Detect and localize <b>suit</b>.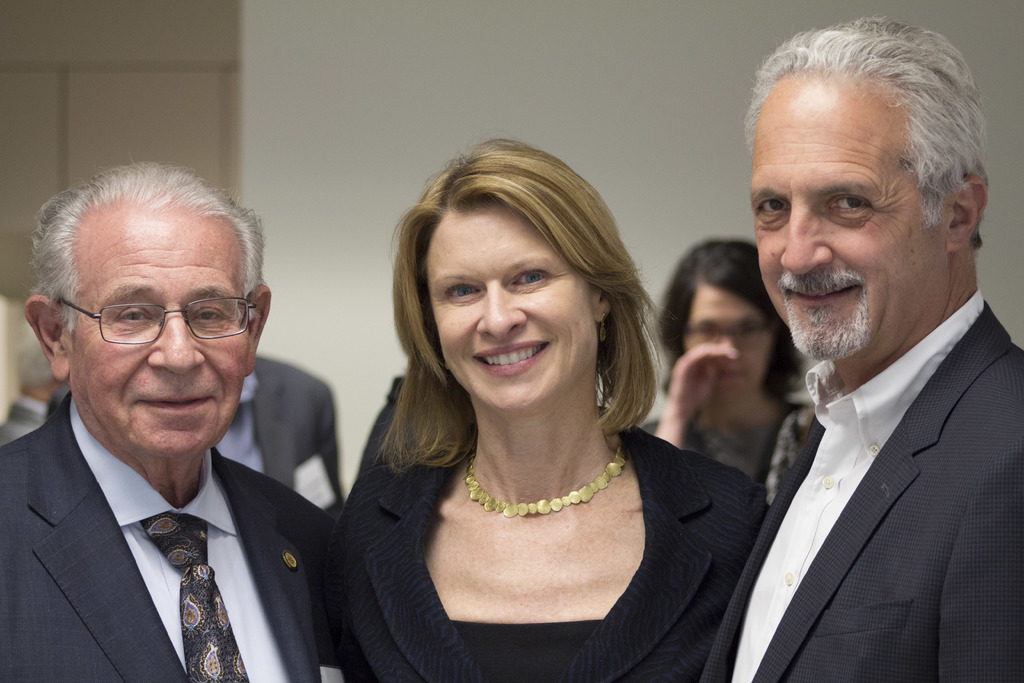
Localized at bbox=(700, 292, 1023, 682).
